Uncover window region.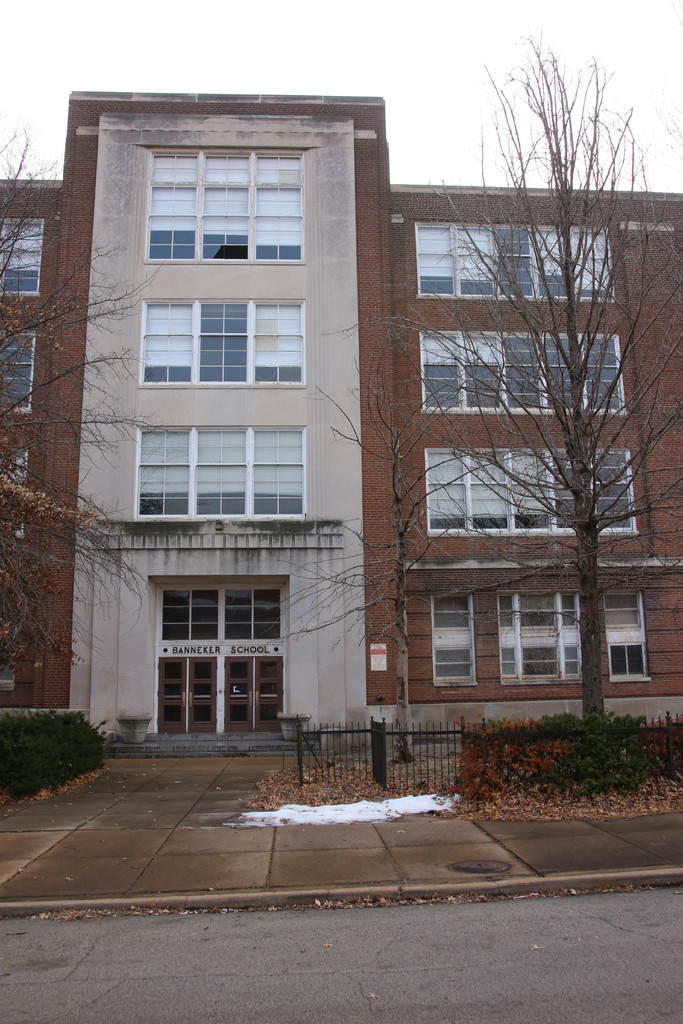
Uncovered: x1=421 y1=447 x2=654 y2=545.
